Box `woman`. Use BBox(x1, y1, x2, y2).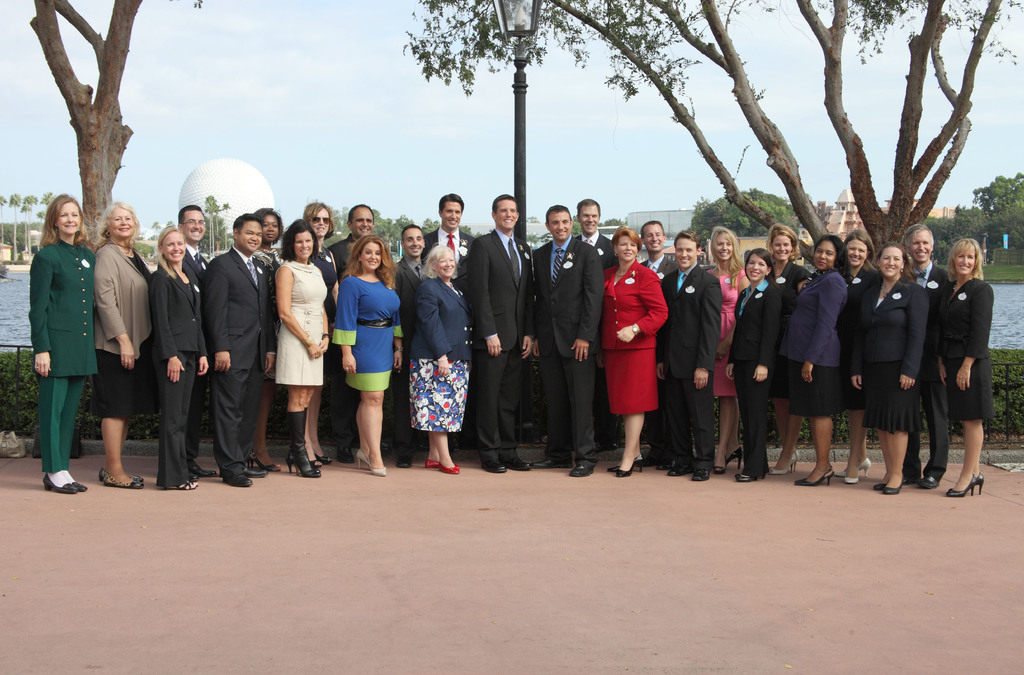
BBox(781, 231, 852, 484).
